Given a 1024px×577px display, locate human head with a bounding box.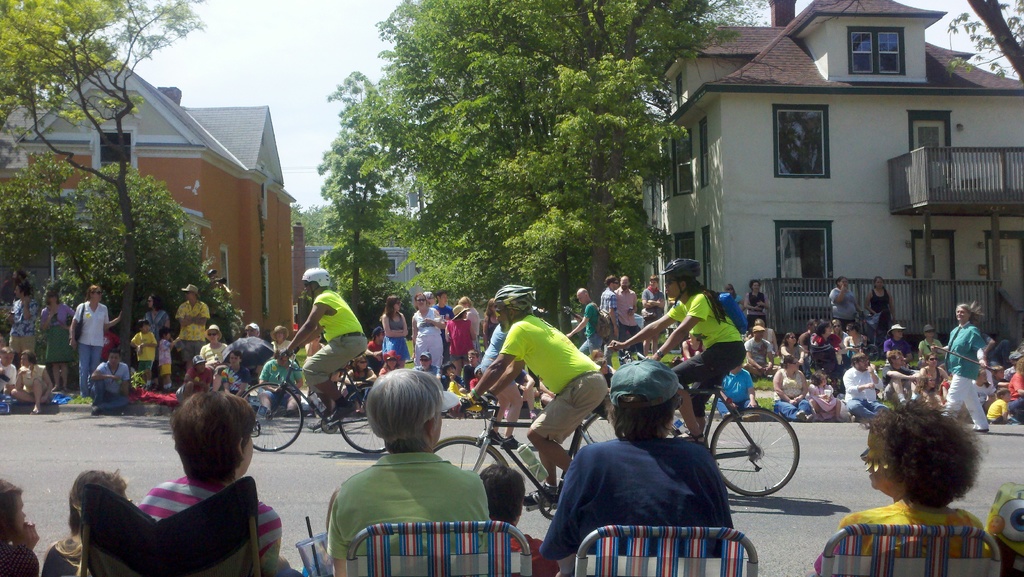
Located: left=455, top=295, right=474, bottom=307.
